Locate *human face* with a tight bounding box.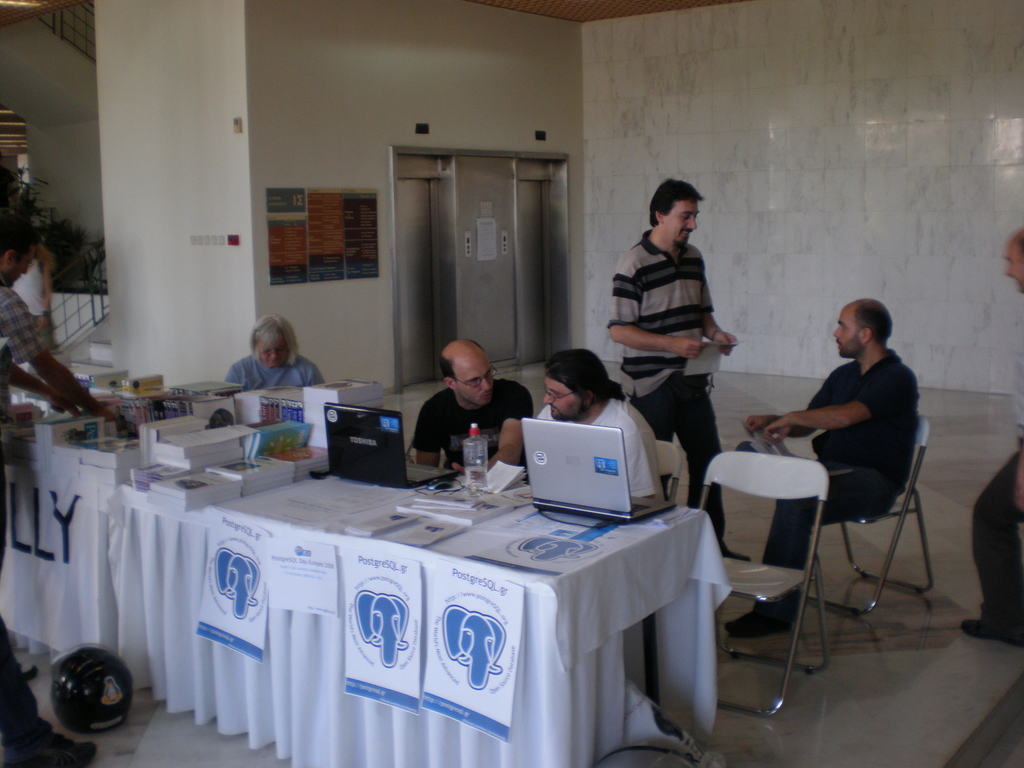
bbox=[543, 368, 582, 426].
